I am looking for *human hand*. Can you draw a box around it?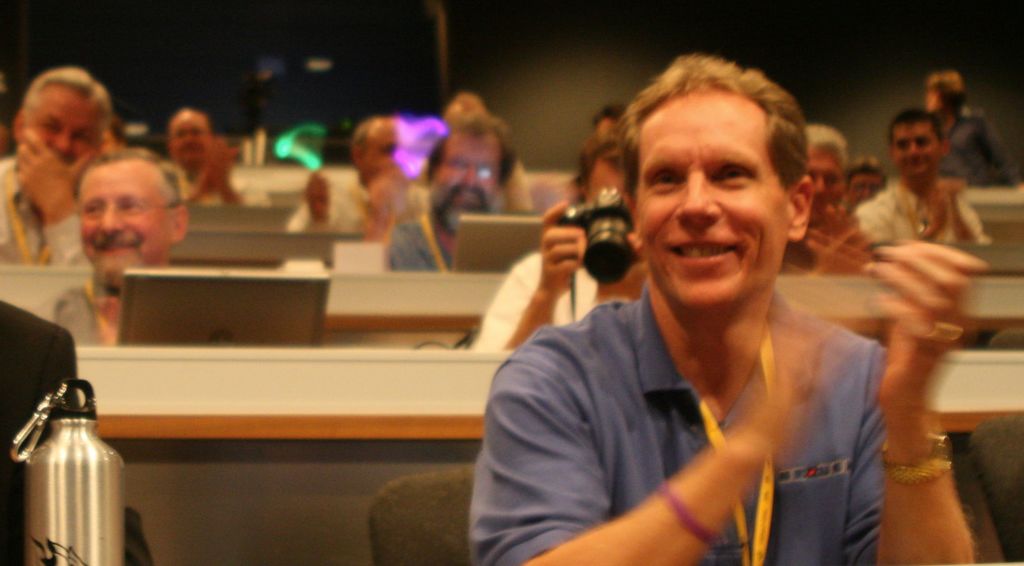
Sure, the bounding box is pyautogui.locateOnScreen(925, 181, 952, 220).
